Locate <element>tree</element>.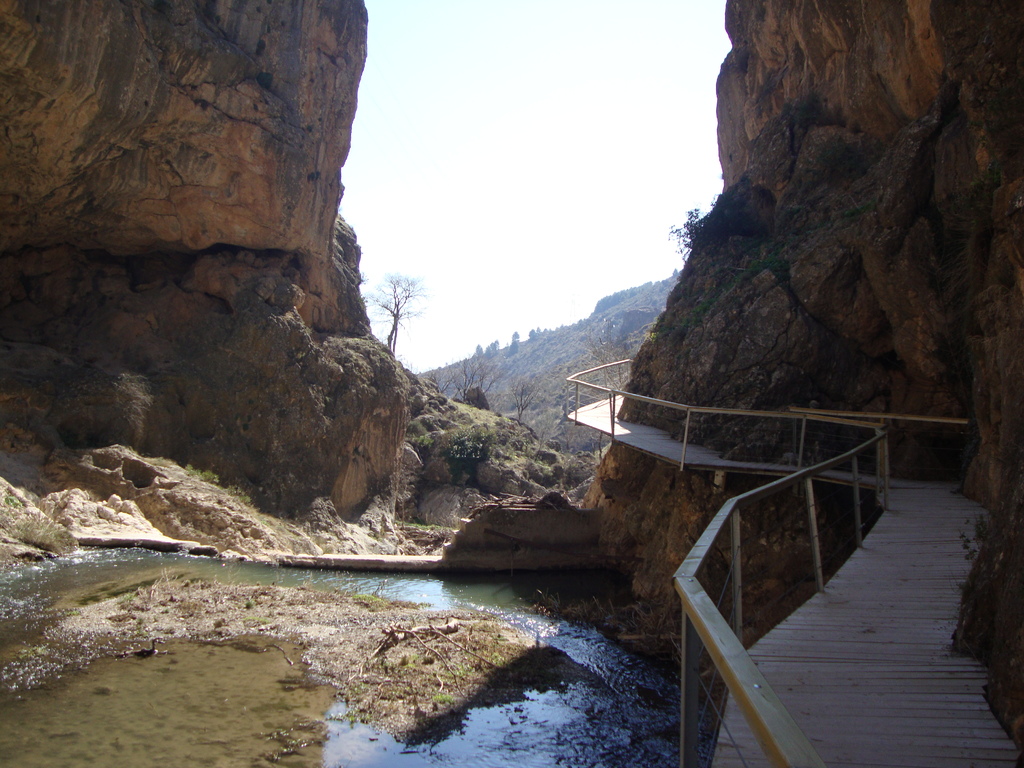
Bounding box: [left=507, top=339, right=518, bottom=358].
